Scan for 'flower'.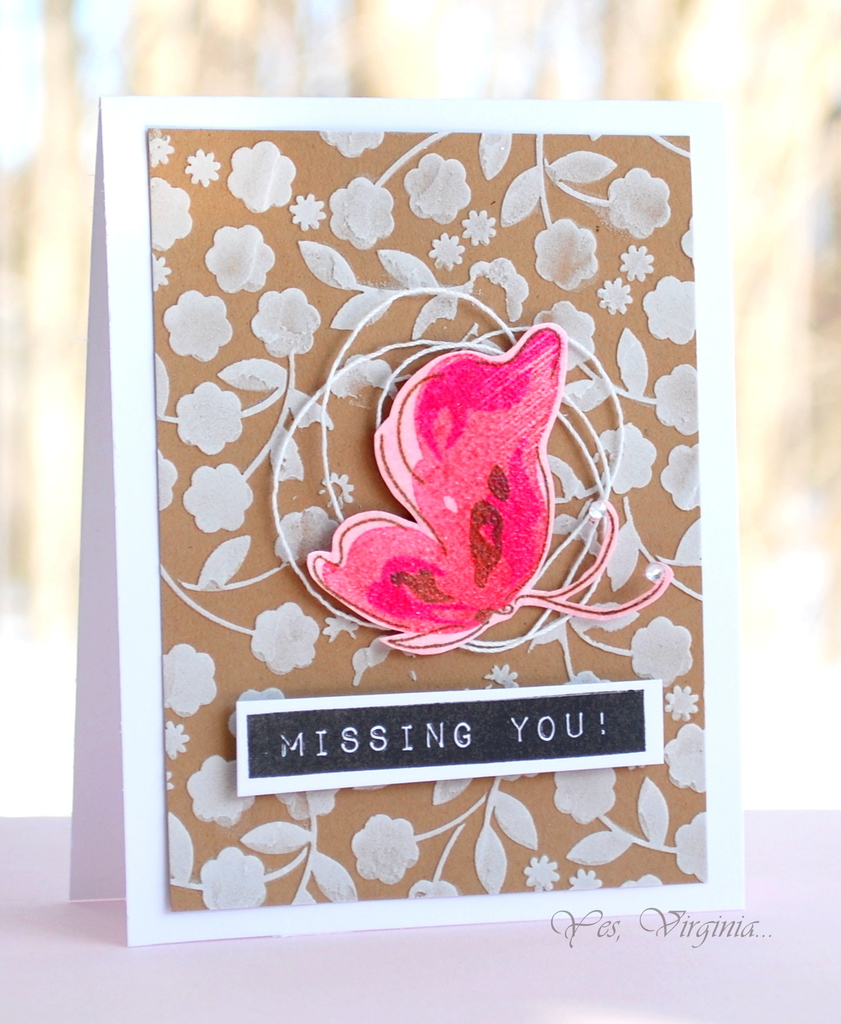
Scan result: crop(548, 769, 618, 822).
